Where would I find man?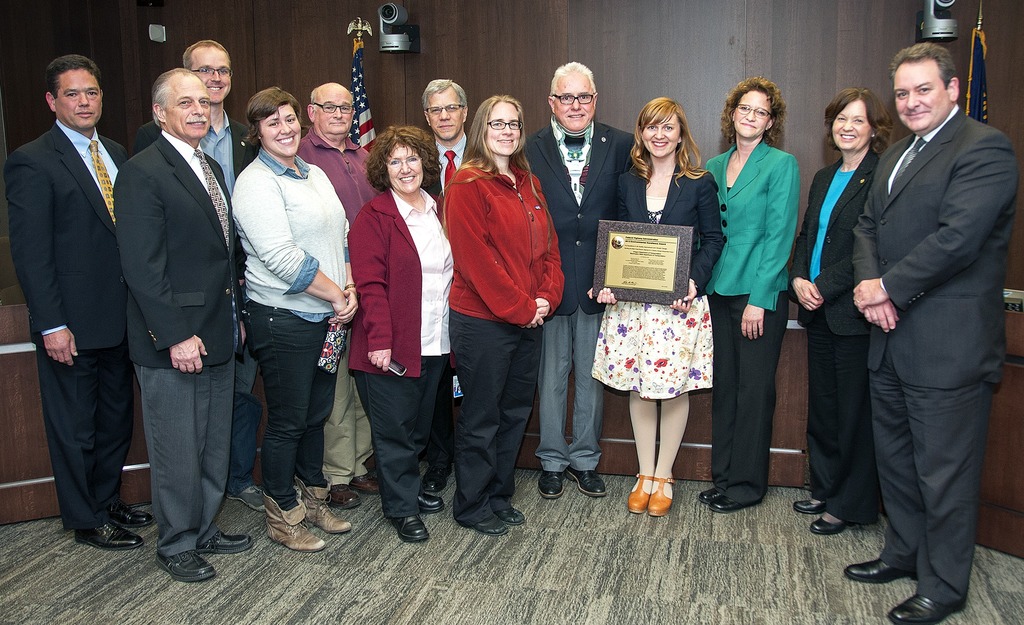
At (x1=127, y1=38, x2=261, y2=514).
